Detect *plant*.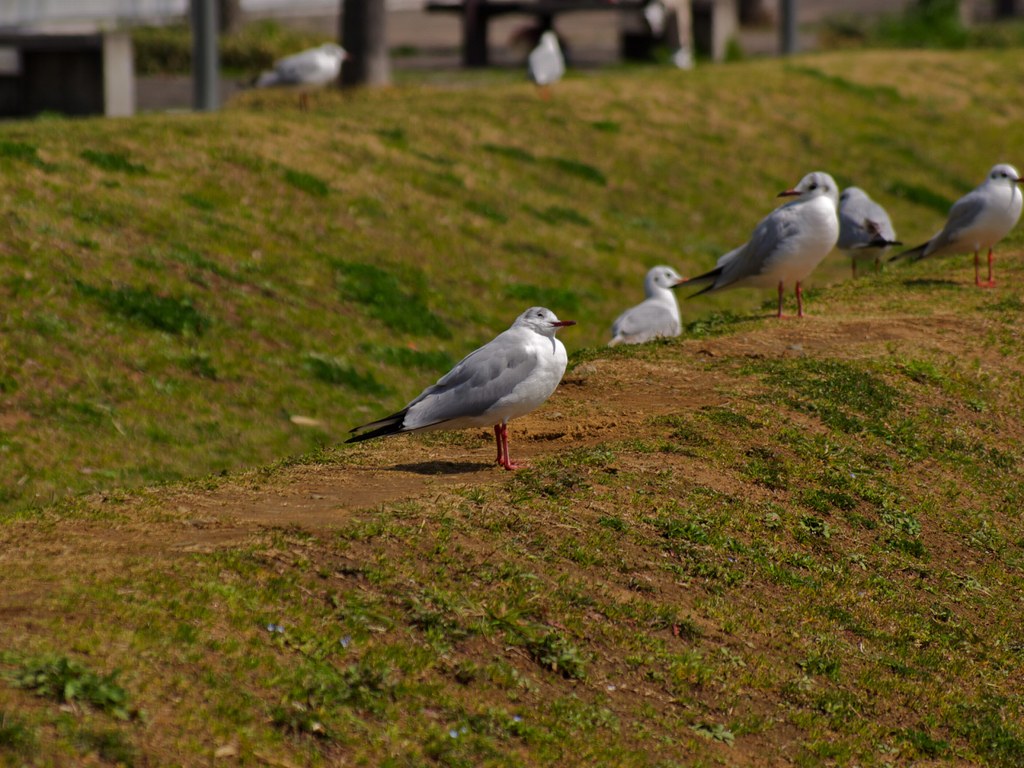
Detected at l=228, t=143, r=328, b=202.
